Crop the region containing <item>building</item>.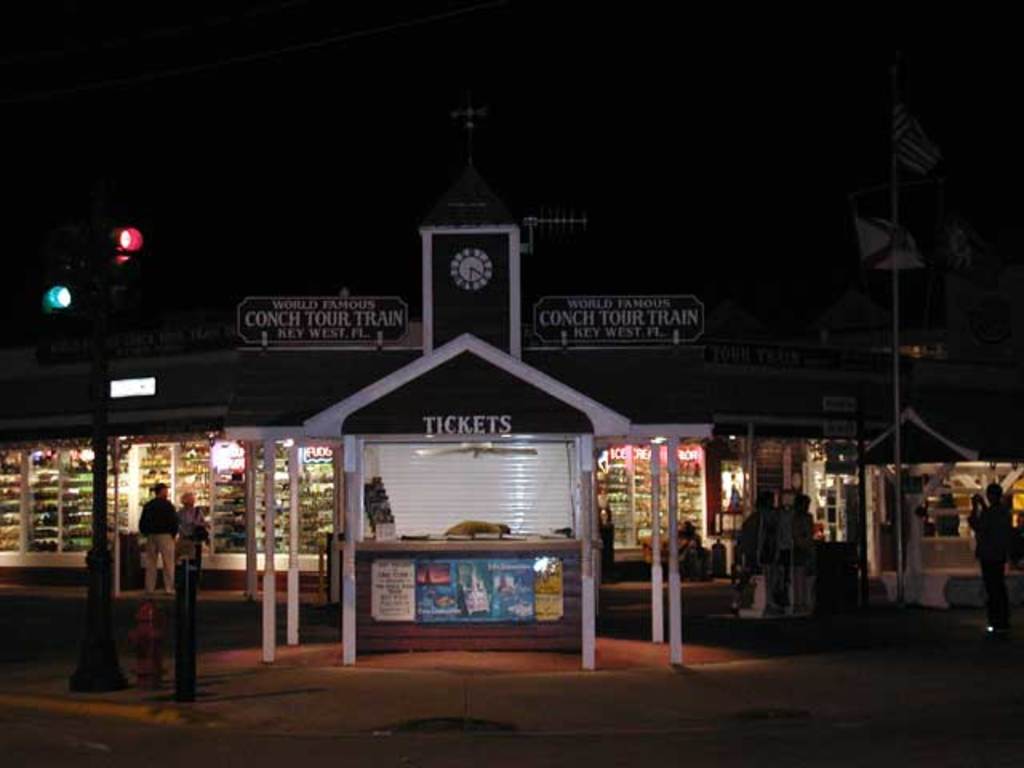
Crop region: box(0, 216, 1018, 608).
